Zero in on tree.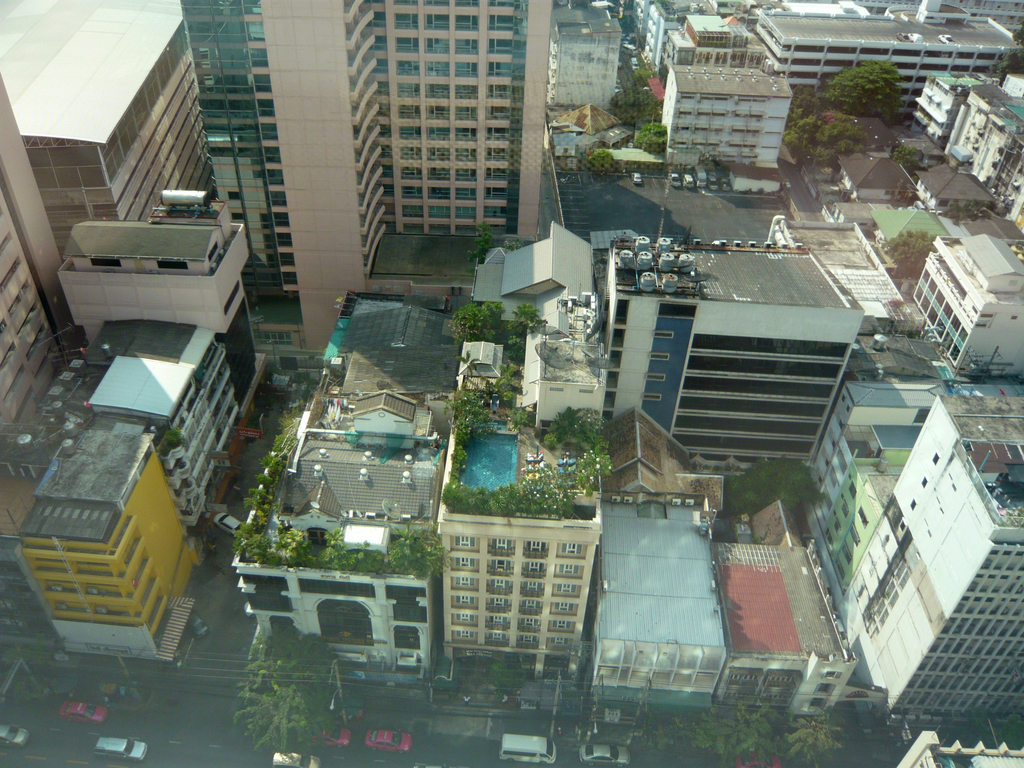
Zeroed in: x1=283 y1=525 x2=307 y2=561.
